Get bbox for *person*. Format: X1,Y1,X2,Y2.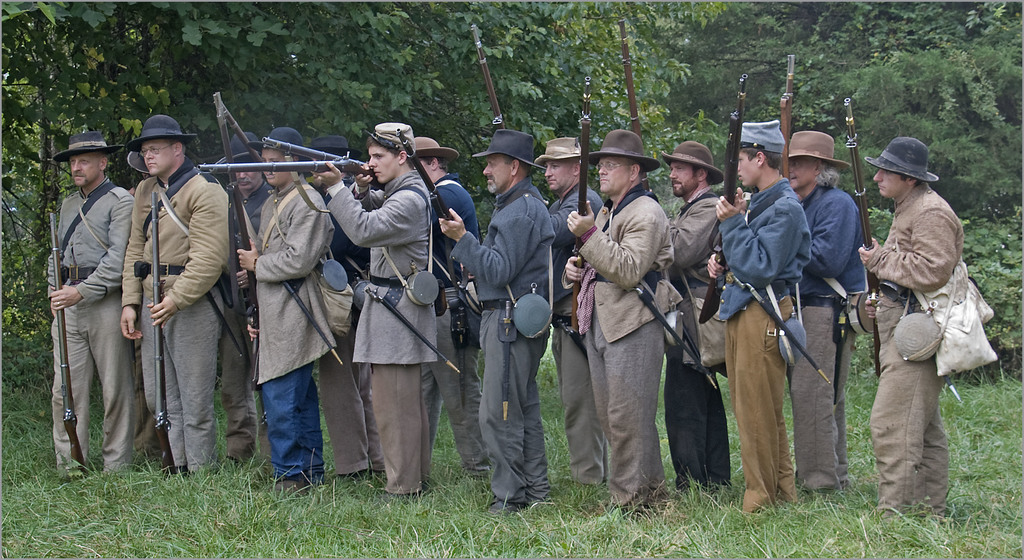
438,131,555,511.
